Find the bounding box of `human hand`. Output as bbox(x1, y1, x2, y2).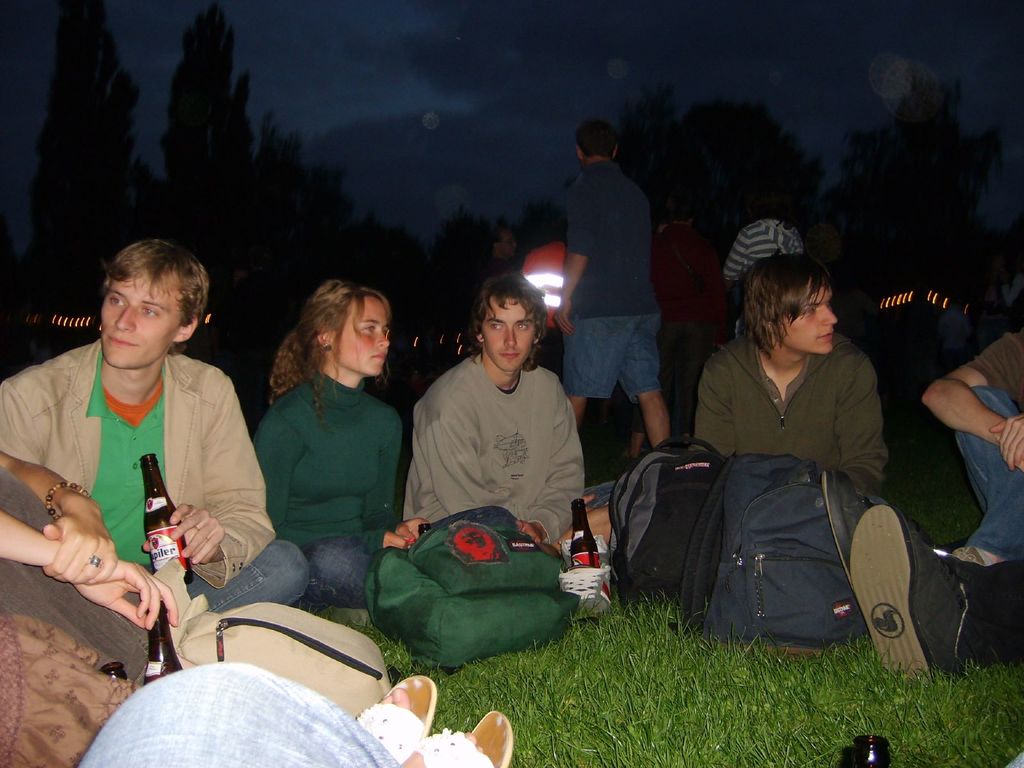
bbox(517, 520, 544, 544).
